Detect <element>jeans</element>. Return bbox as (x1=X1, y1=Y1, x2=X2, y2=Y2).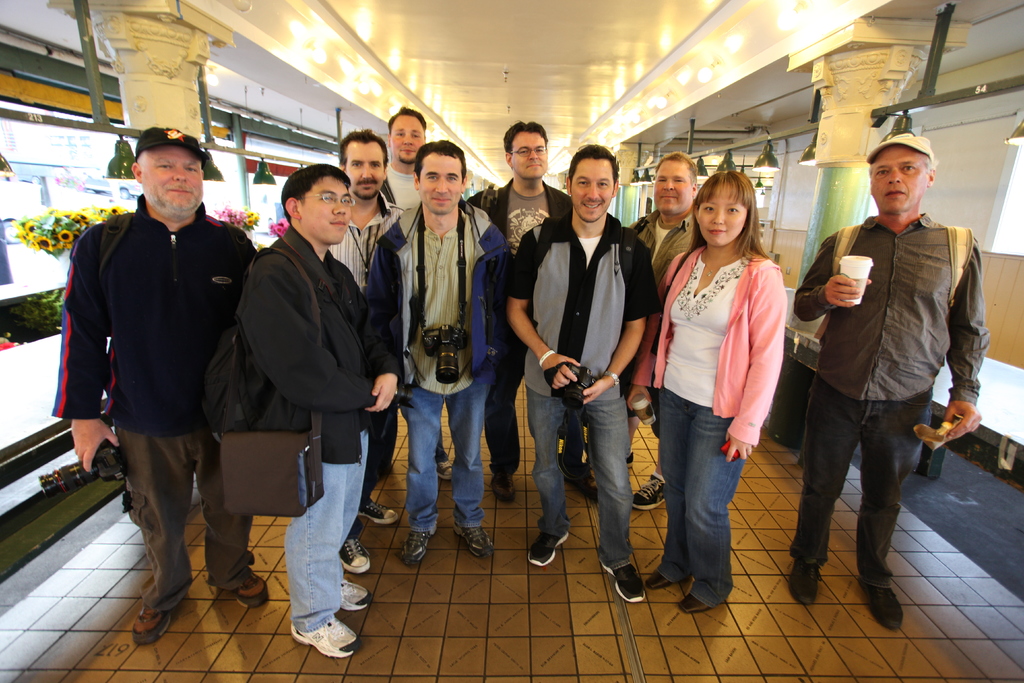
(x1=557, y1=410, x2=589, y2=475).
